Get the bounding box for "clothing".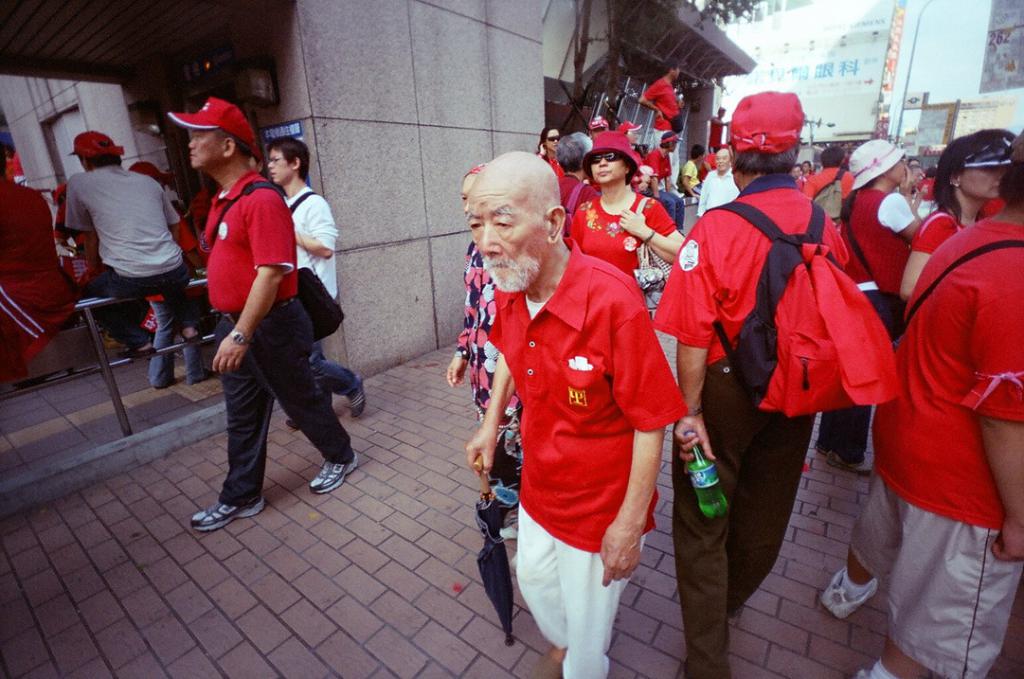
[left=216, top=178, right=350, bottom=510].
